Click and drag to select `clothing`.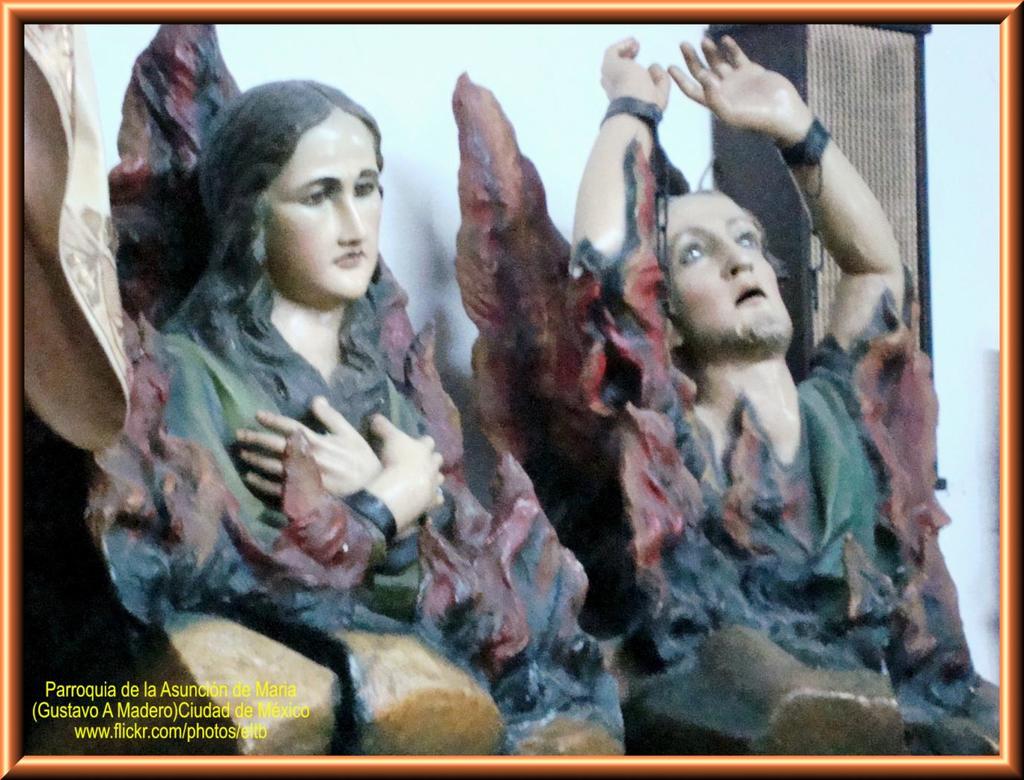
Selection: [92, 27, 641, 762].
